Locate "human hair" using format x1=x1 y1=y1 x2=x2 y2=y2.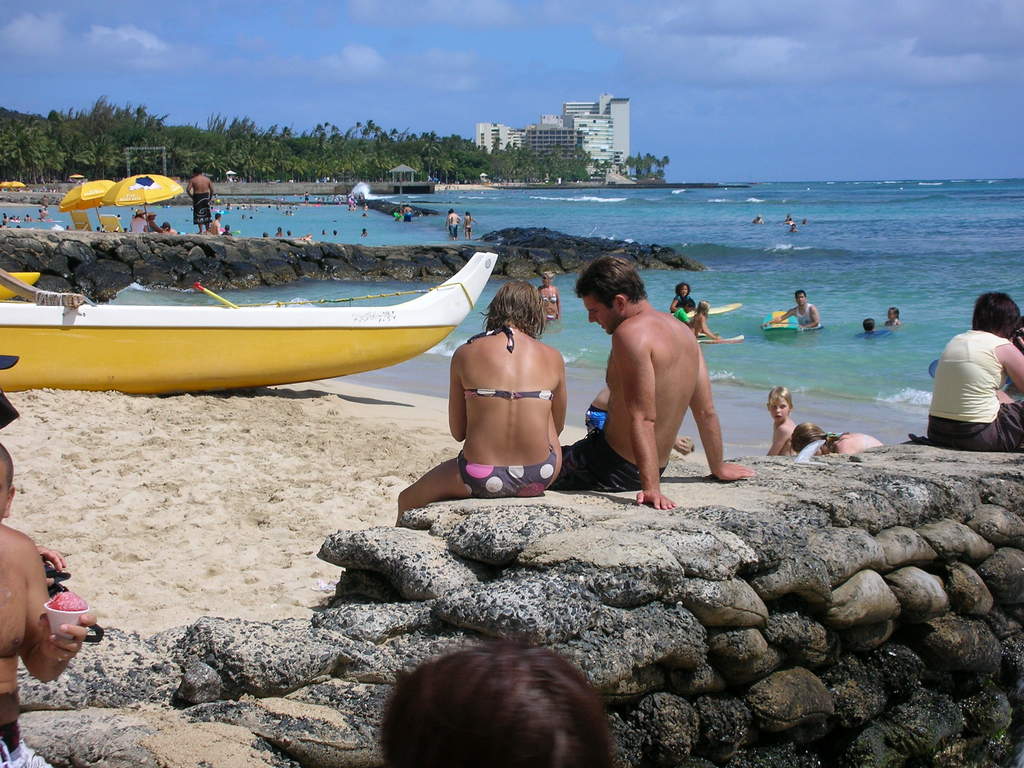
x1=675 y1=283 x2=692 y2=295.
